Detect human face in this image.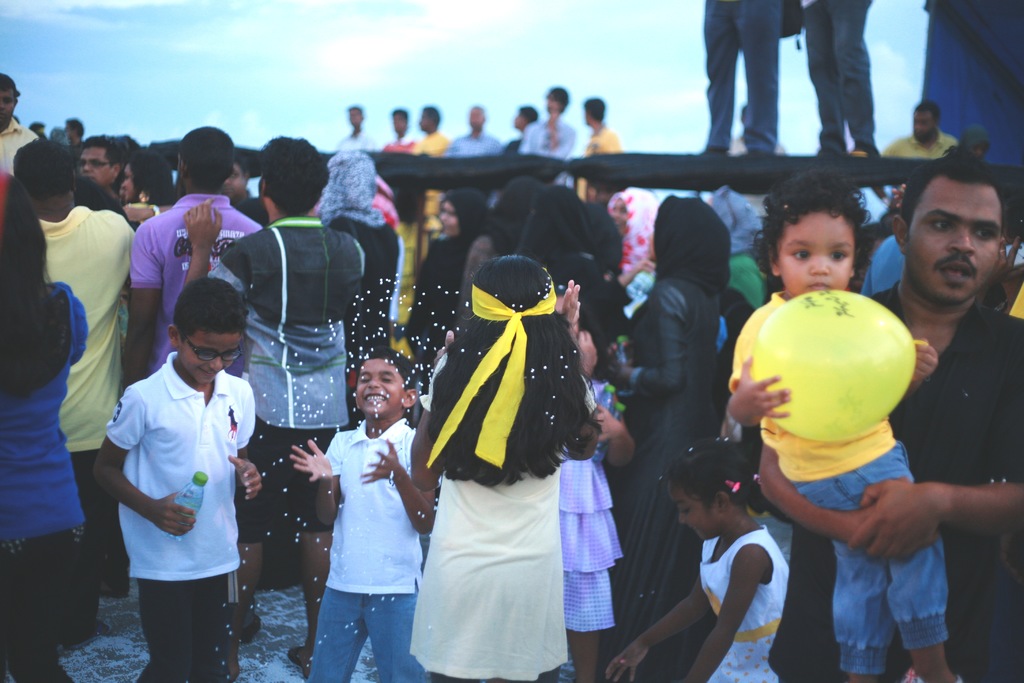
Detection: x1=188, y1=335, x2=244, y2=374.
